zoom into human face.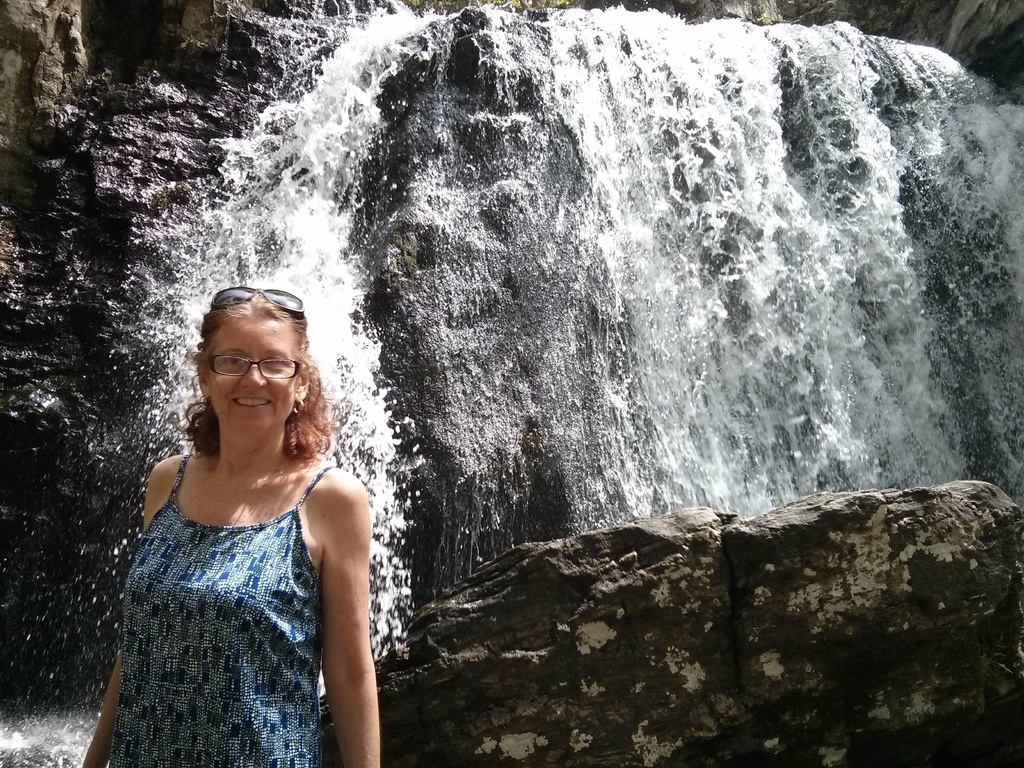
Zoom target: box(208, 314, 298, 436).
